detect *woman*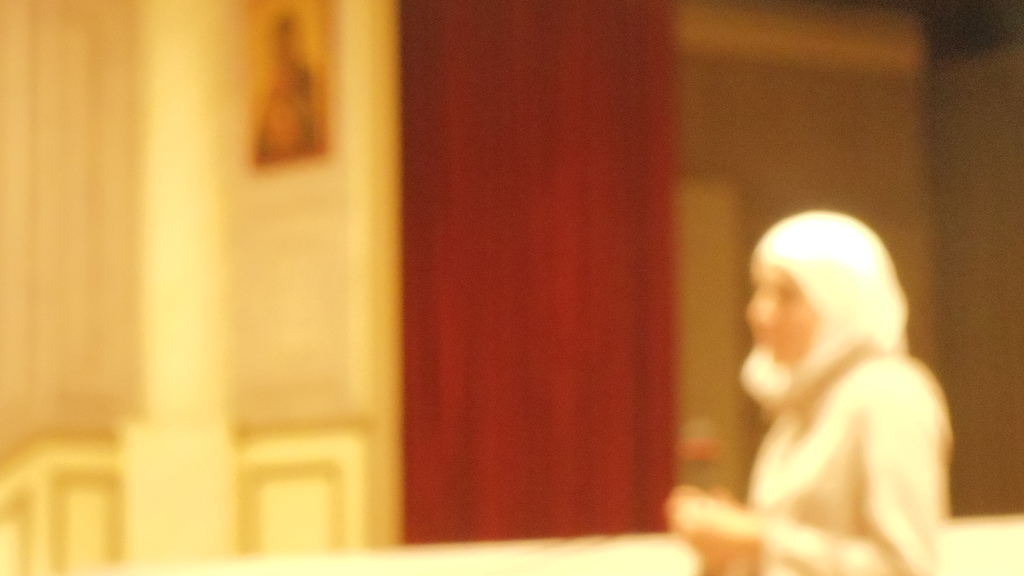
(692, 184, 966, 565)
